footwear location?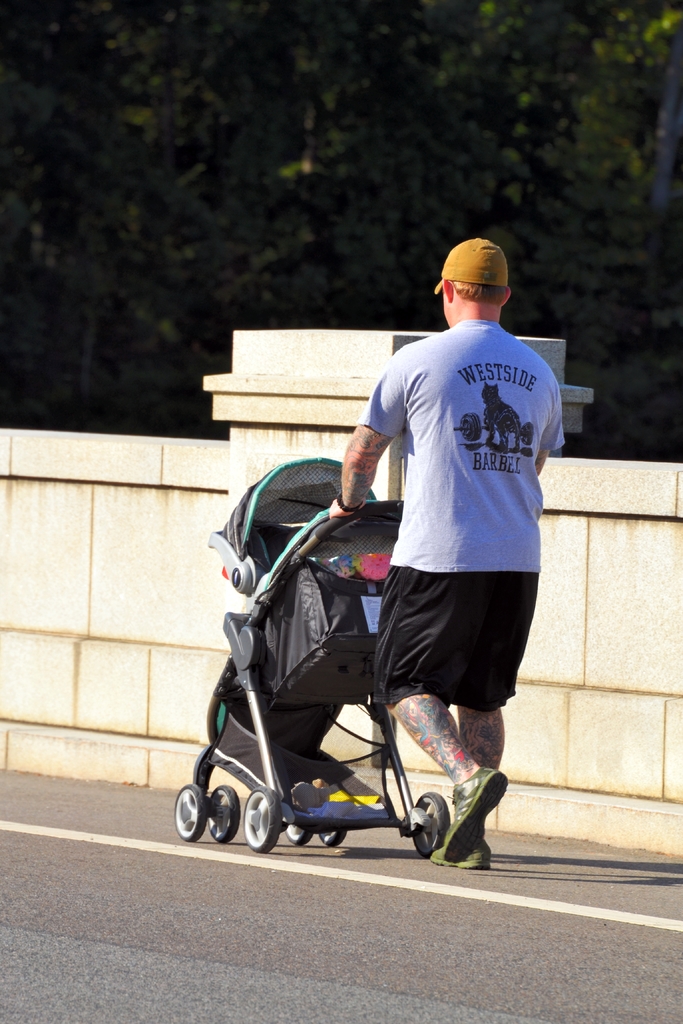
bbox=[433, 839, 495, 867]
